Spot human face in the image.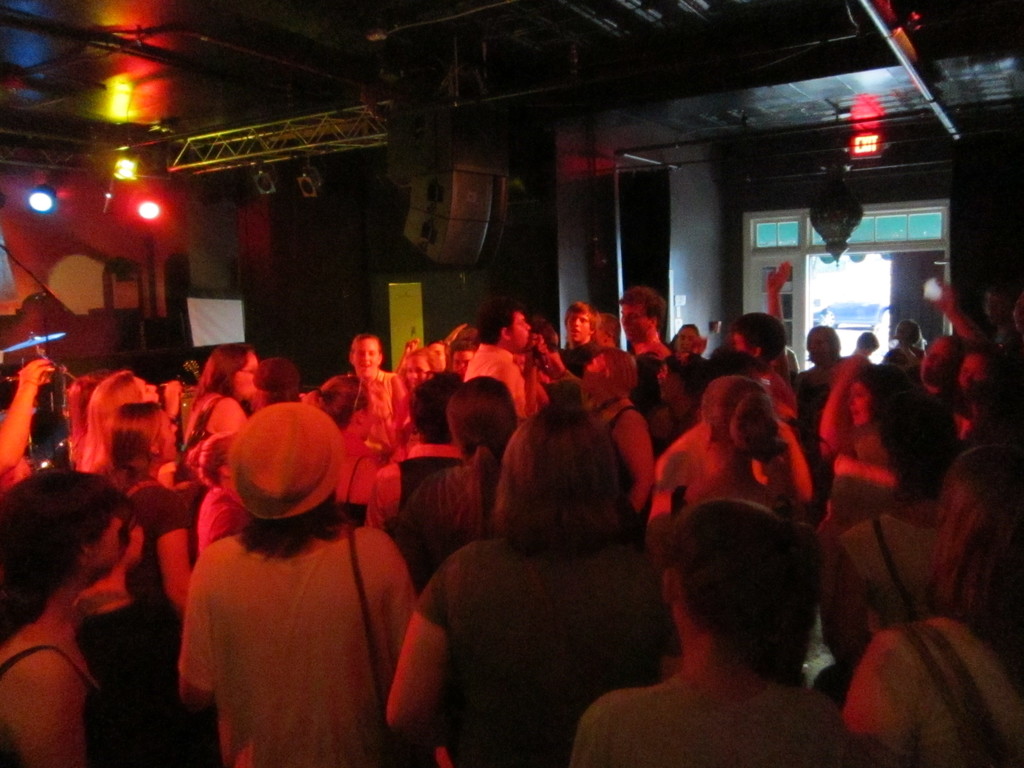
human face found at locate(921, 337, 952, 390).
